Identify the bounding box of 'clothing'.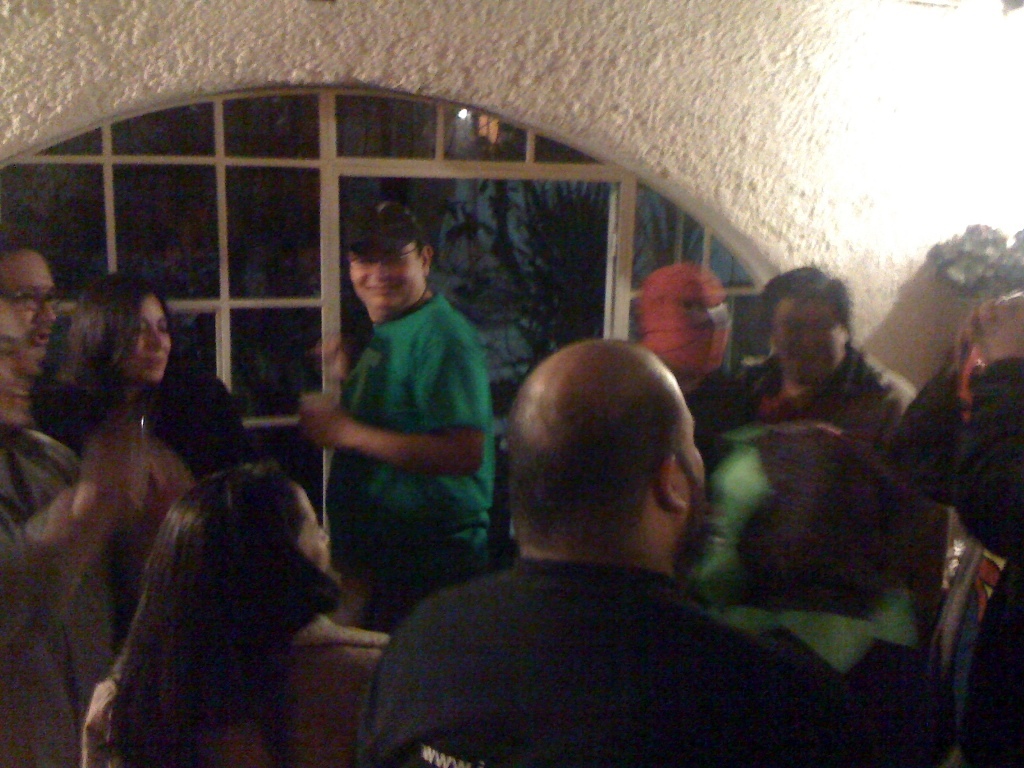
(x1=320, y1=283, x2=495, y2=636).
